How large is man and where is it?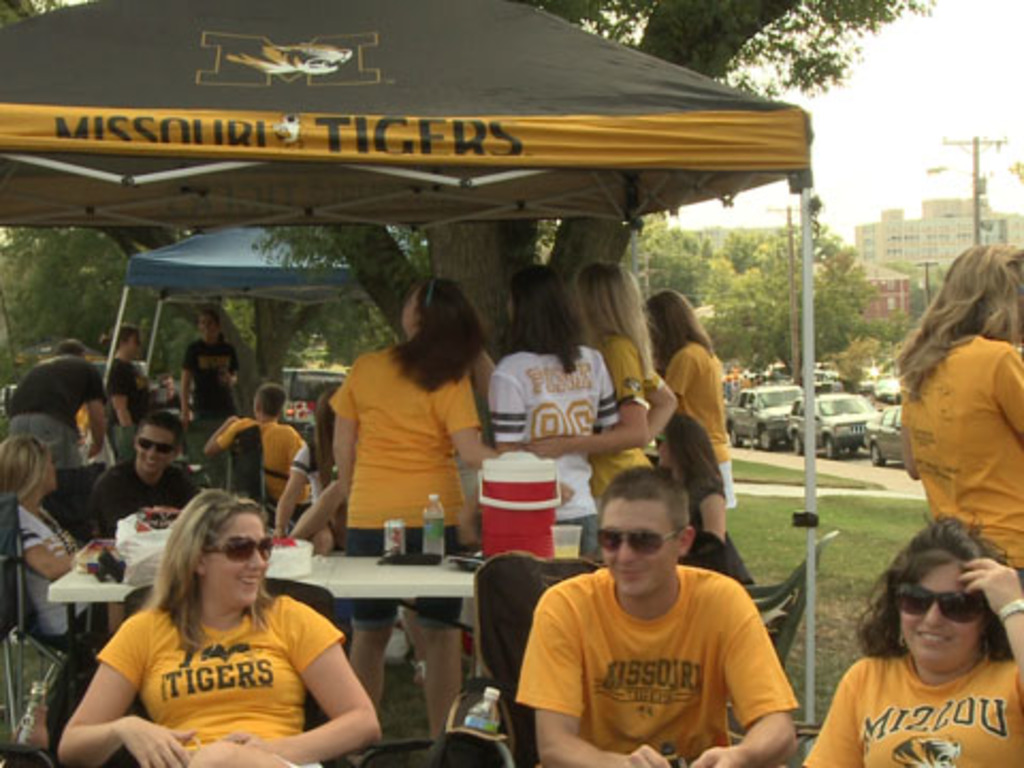
Bounding box: {"left": 503, "top": 463, "right": 809, "bottom": 766}.
